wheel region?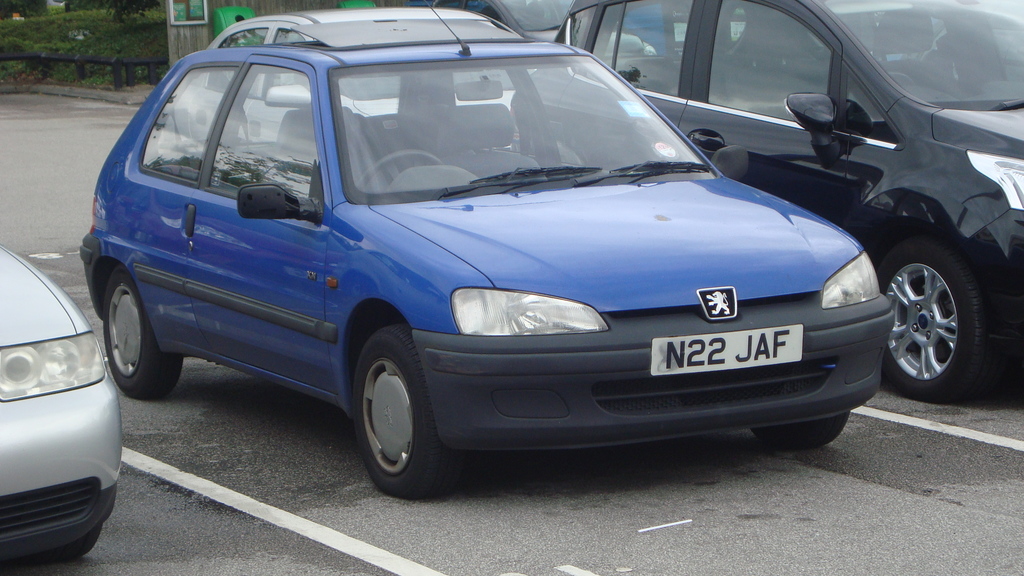
(x1=353, y1=324, x2=465, y2=501)
